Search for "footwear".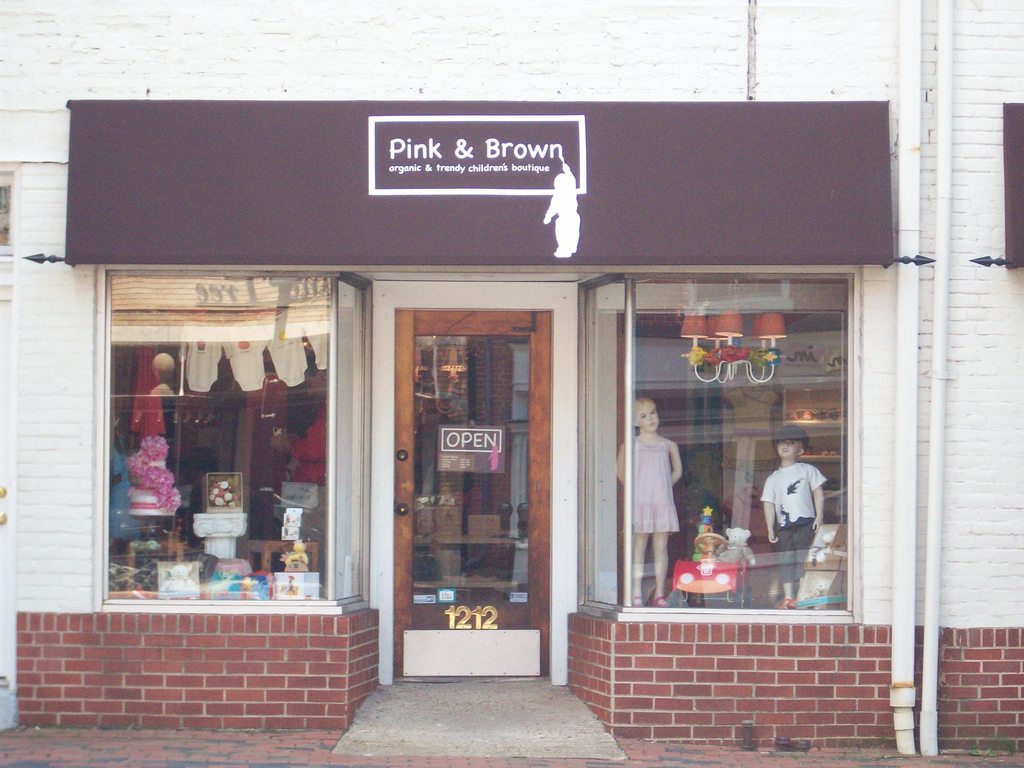
Found at <bbox>628, 595, 644, 610</bbox>.
